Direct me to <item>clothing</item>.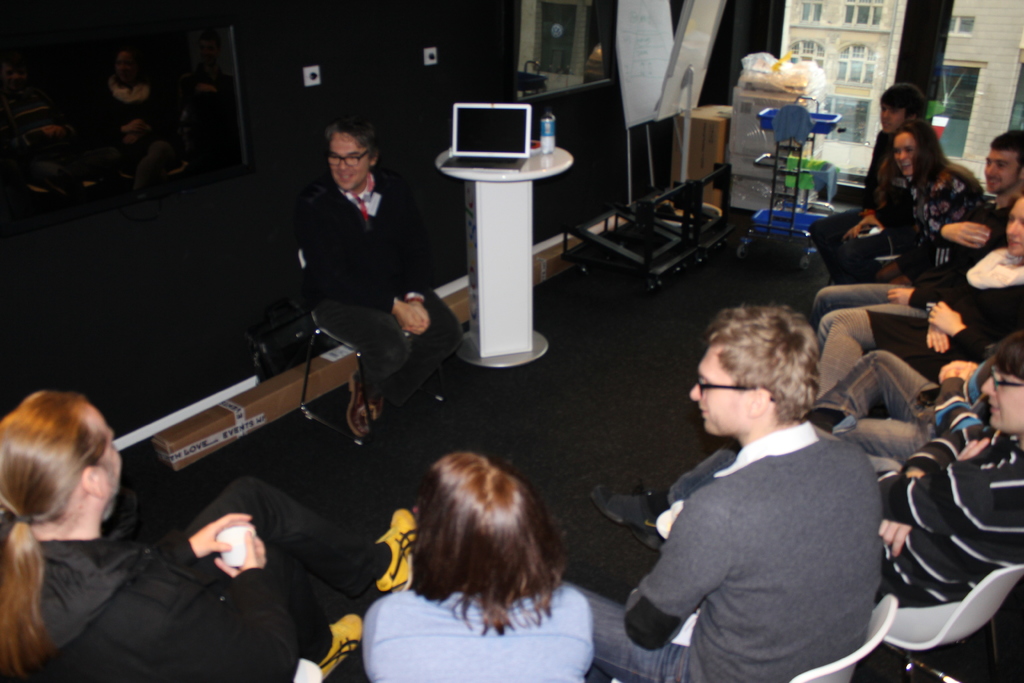
Direction: {"left": 3, "top": 441, "right": 303, "bottom": 682}.
